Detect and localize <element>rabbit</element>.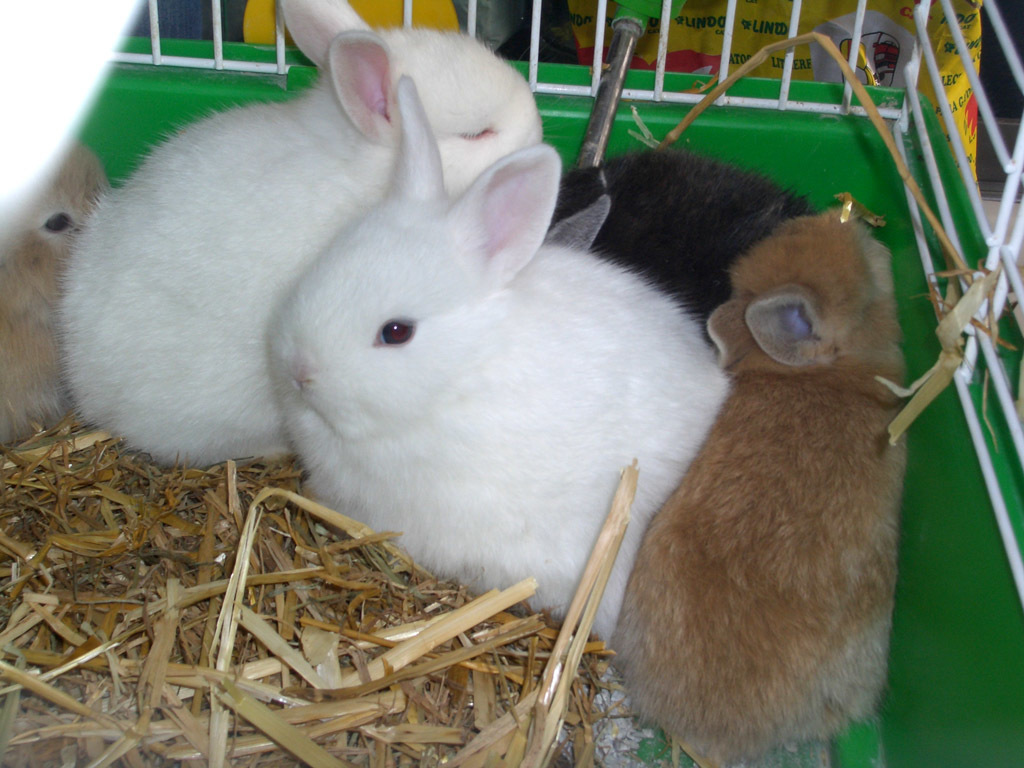
Localized at detection(612, 214, 908, 767).
